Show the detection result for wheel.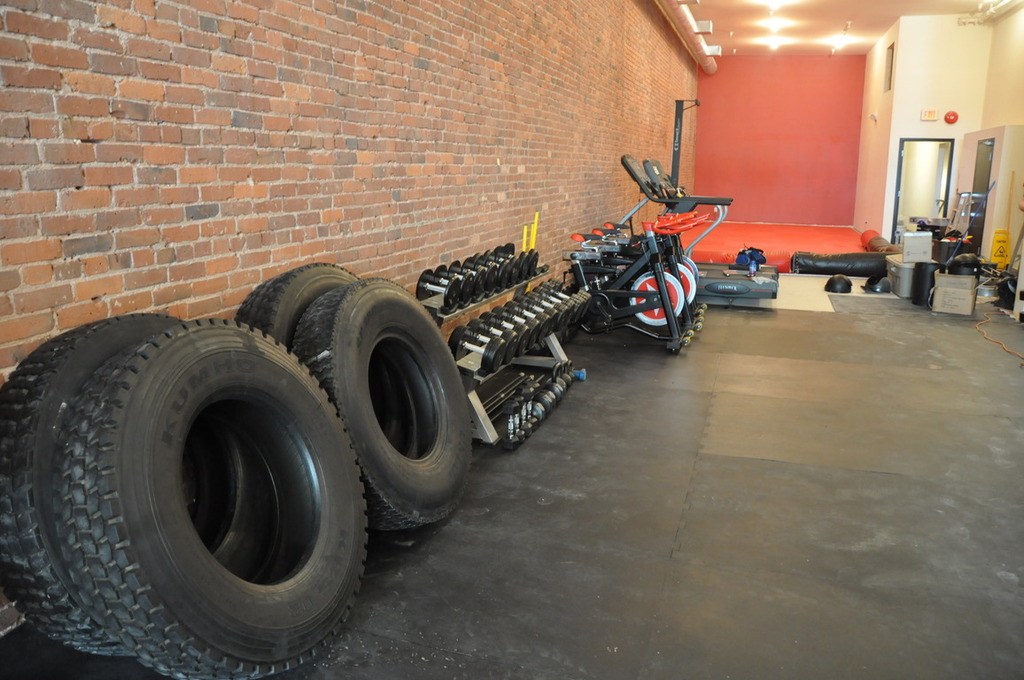
[665, 254, 698, 284].
